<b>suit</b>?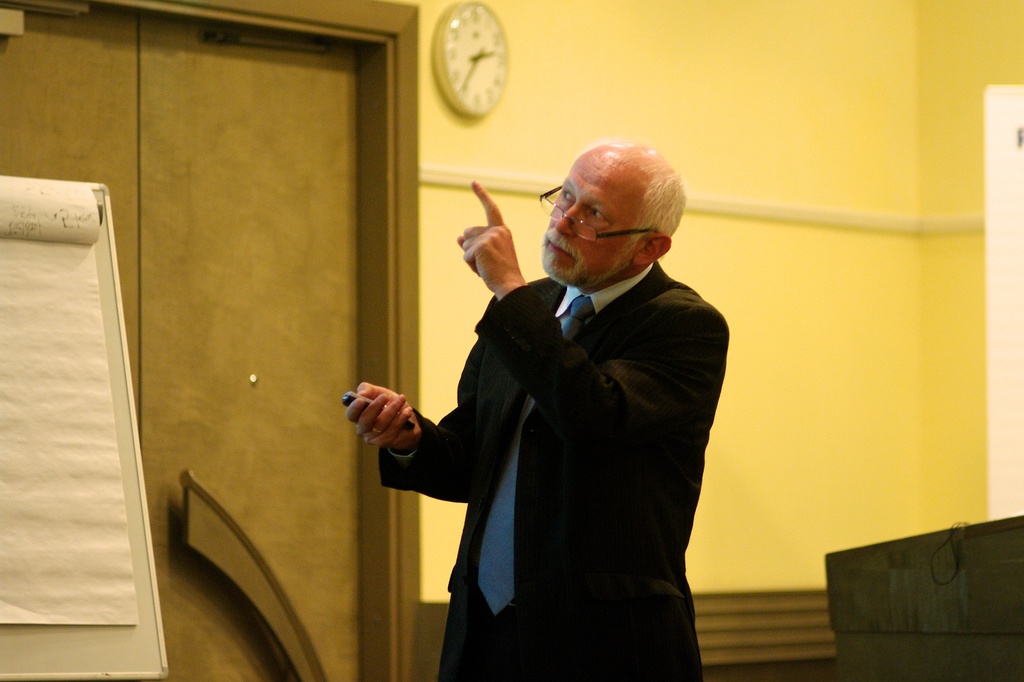
box(384, 115, 765, 667)
